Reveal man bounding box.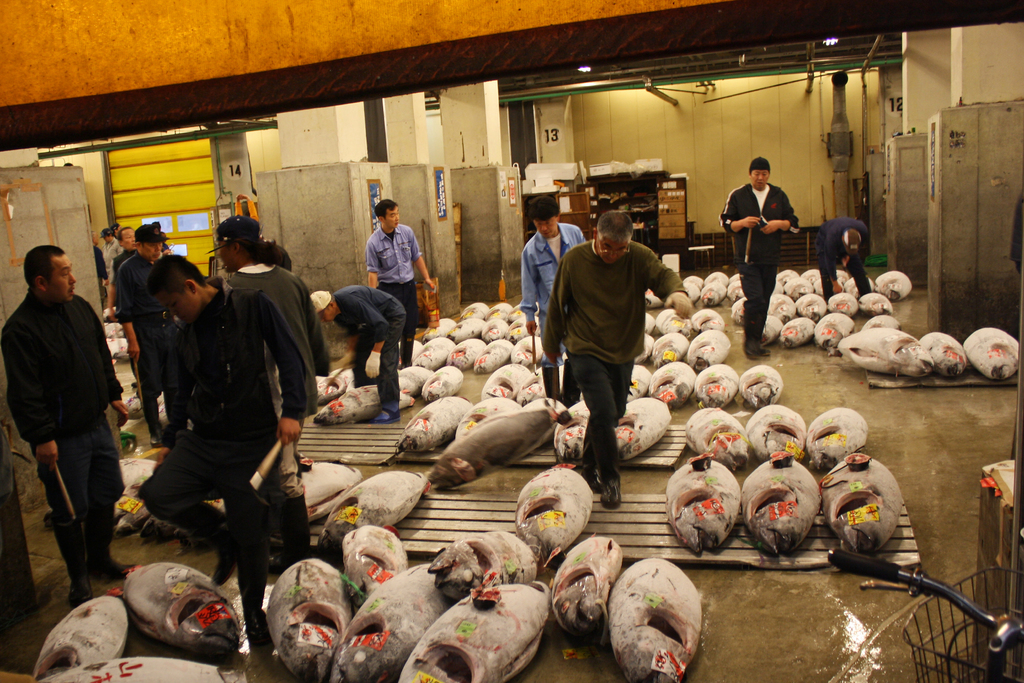
Revealed: {"left": 110, "top": 224, "right": 135, "bottom": 273}.
